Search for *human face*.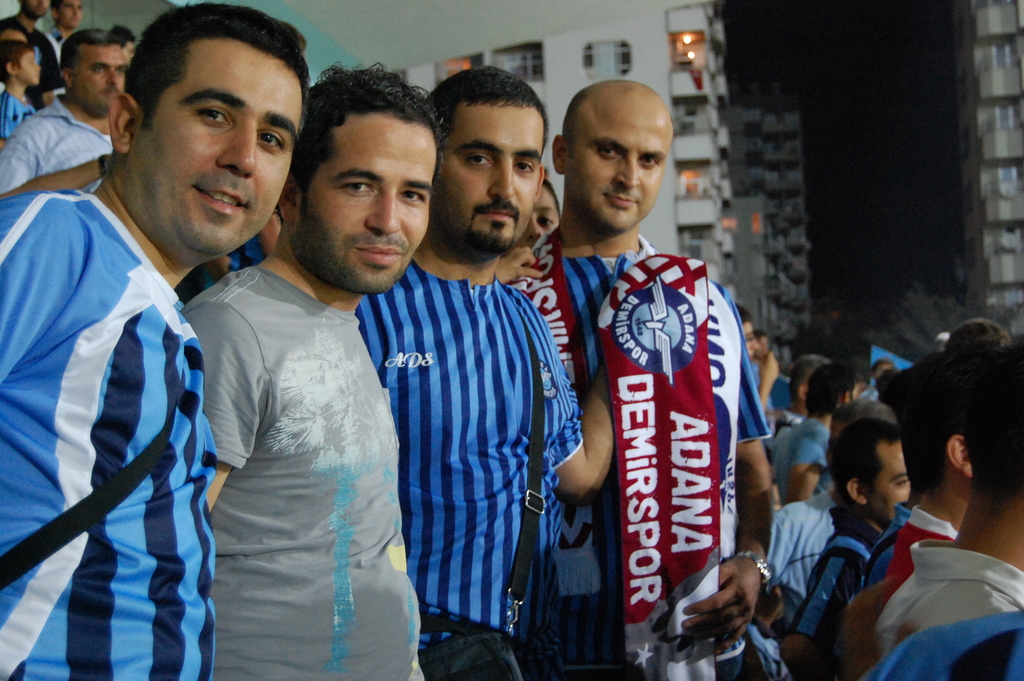
Found at 120, 34, 307, 260.
